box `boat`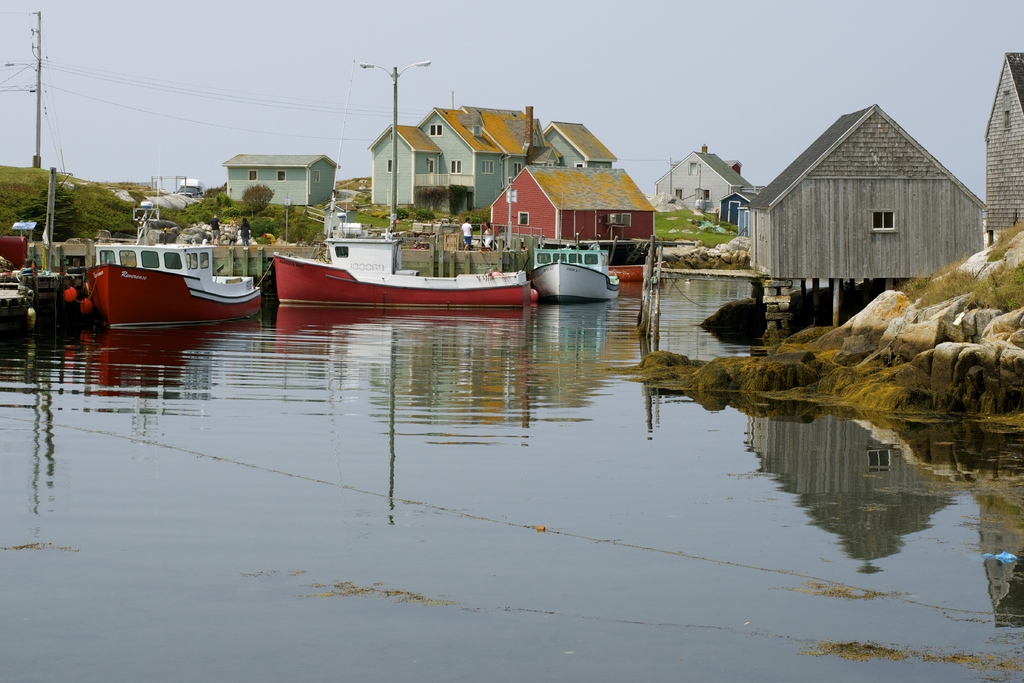
left=26, top=243, right=99, bottom=304
